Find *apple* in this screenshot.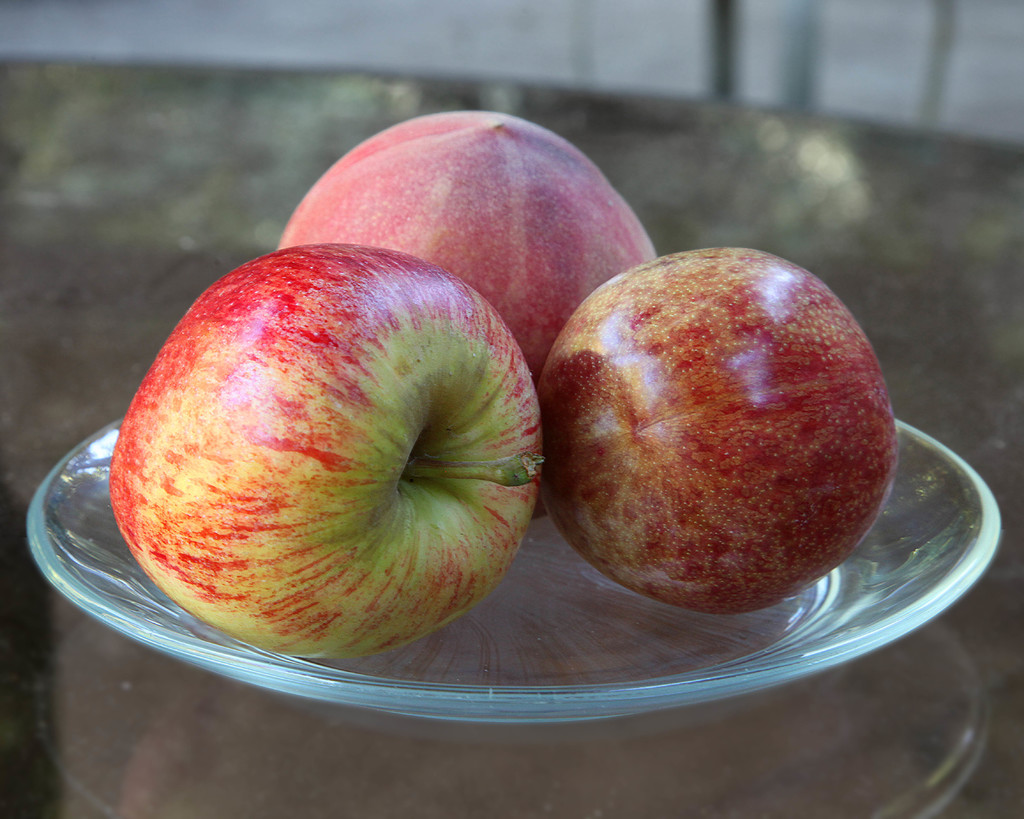
The bounding box for *apple* is crop(108, 236, 543, 661).
